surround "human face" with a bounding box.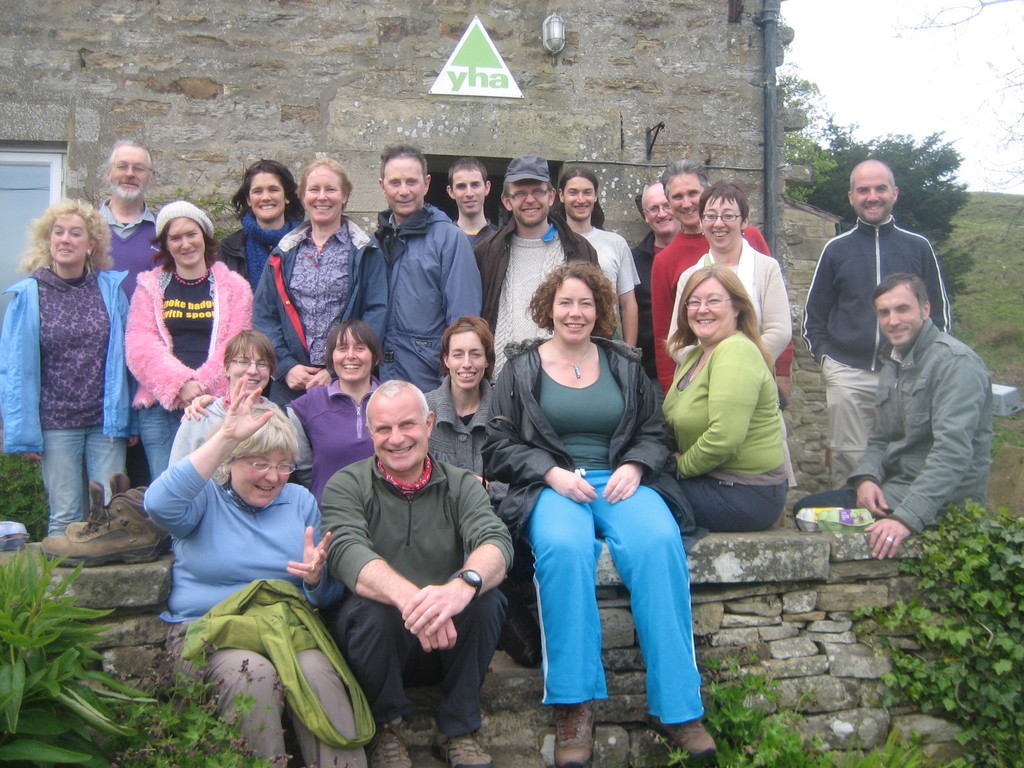
select_region(49, 214, 91, 264).
